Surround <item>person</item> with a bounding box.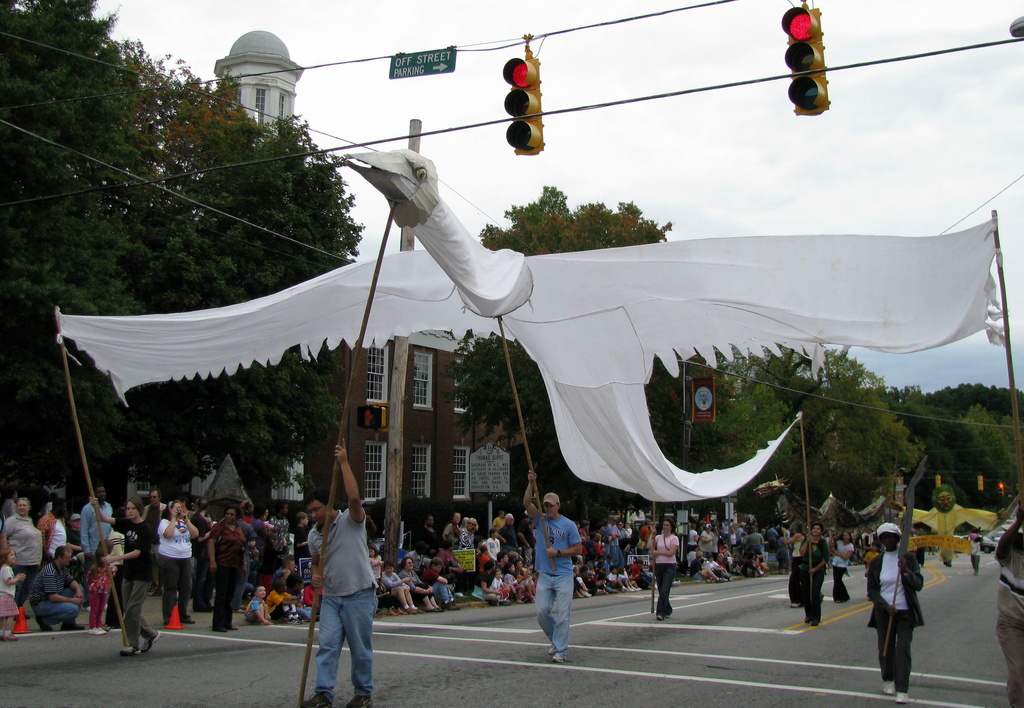
998:492:1023:707.
